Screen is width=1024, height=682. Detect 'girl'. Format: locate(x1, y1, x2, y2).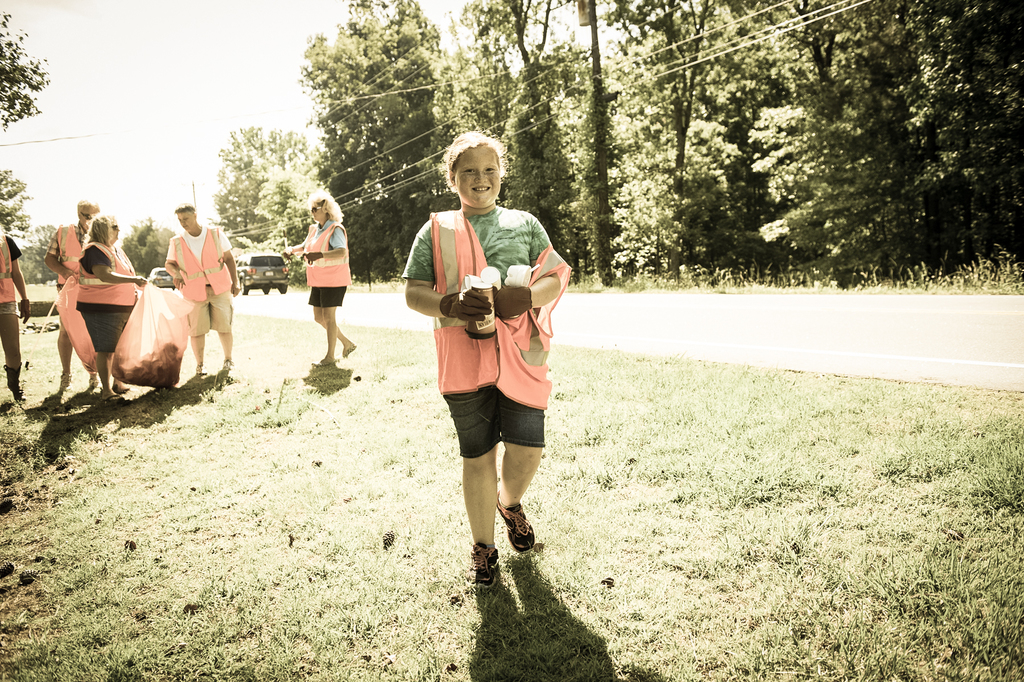
locate(406, 131, 570, 592).
